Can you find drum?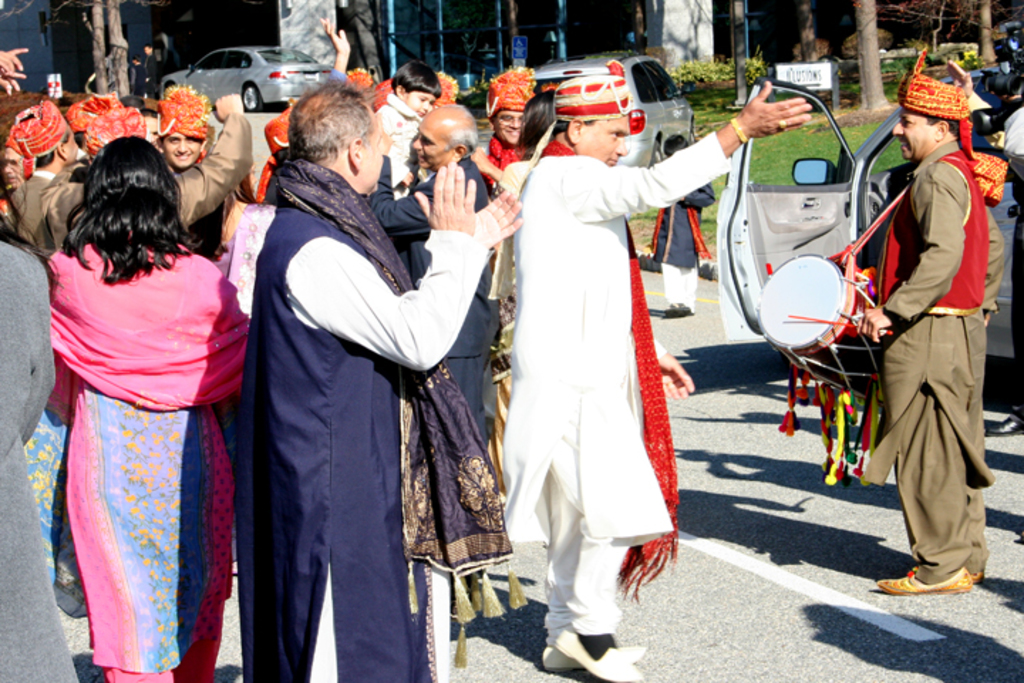
Yes, bounding box: [755,256,902,408].
